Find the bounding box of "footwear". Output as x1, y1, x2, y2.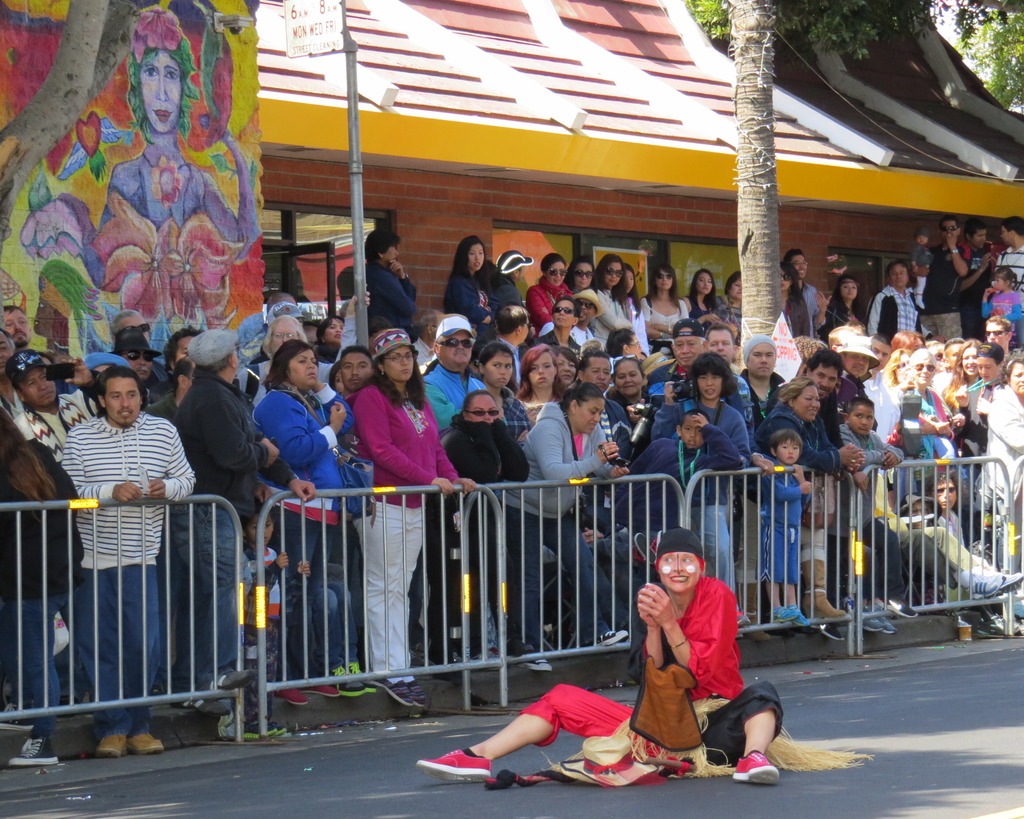
986, 569, 1023, 601.
